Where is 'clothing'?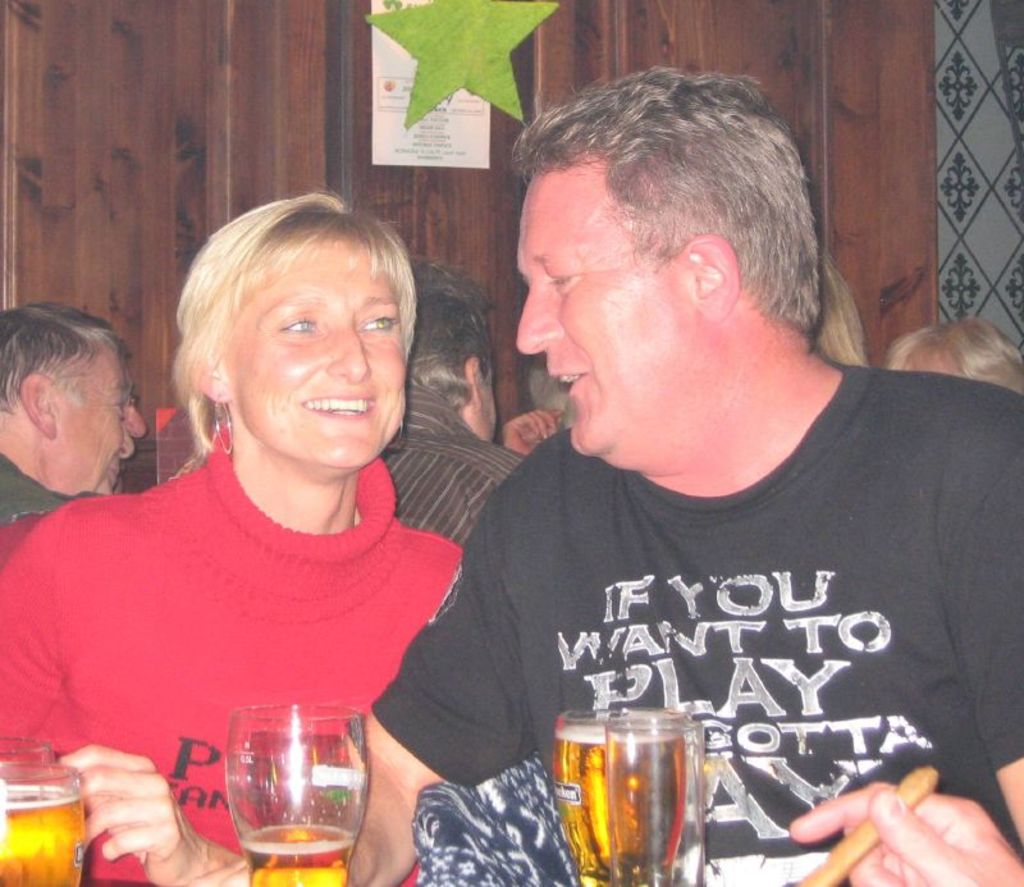
{"x1": 384, "y1": 390, "x2": 529, "y2": 550}.
